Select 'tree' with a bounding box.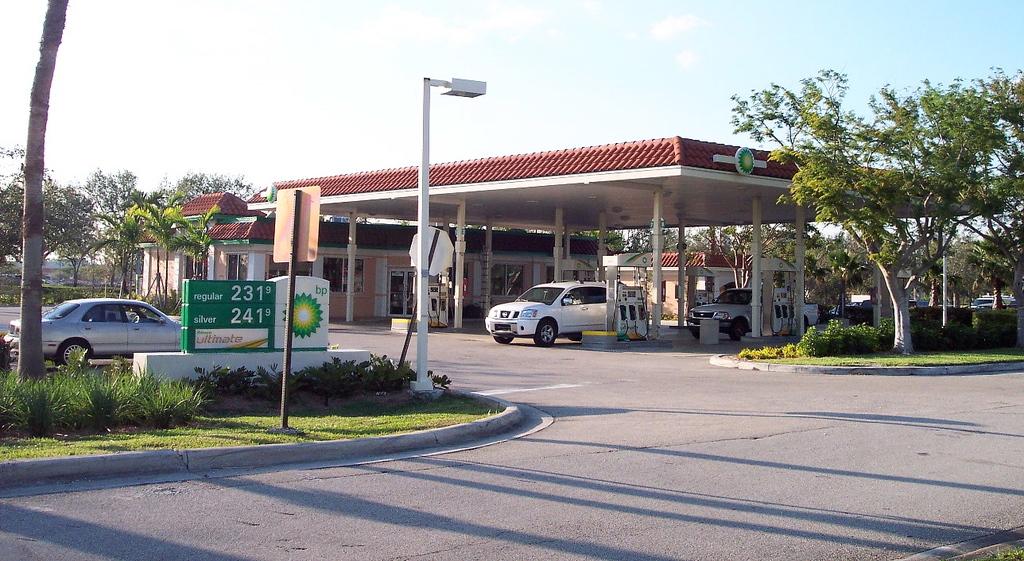
bbox(704, 211, 805, 288).
